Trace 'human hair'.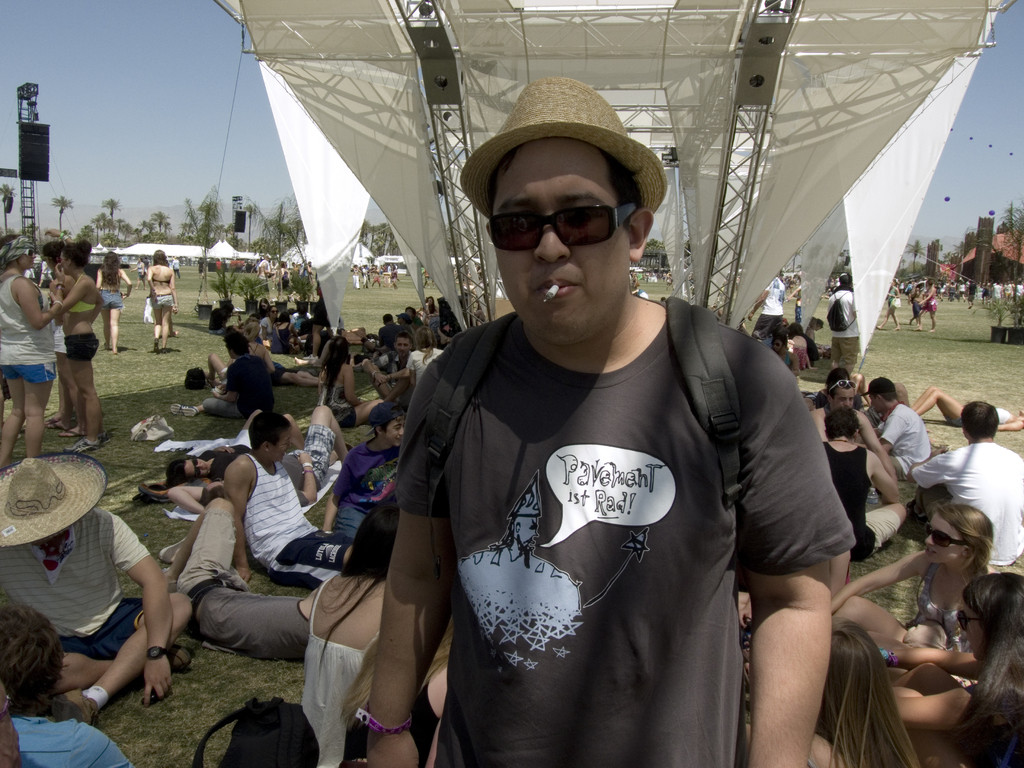
Traced to box(0, 600, 62, 692).
